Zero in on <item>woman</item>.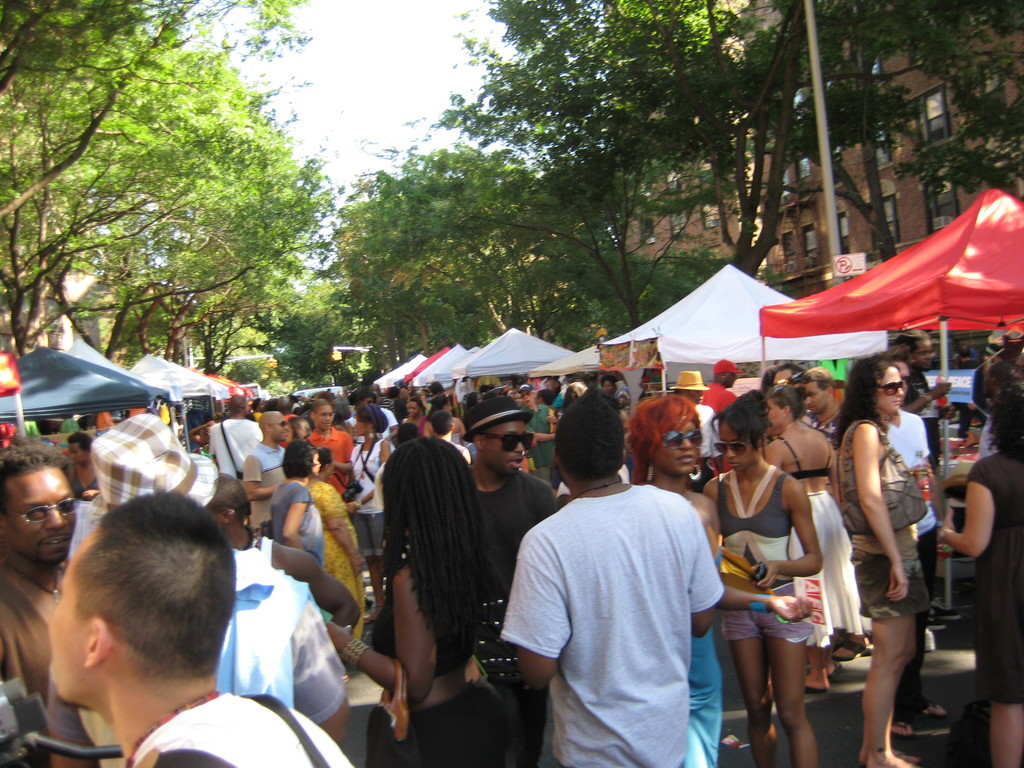
Zeroed in: (left=347, top=408, right=392, bottom=621).
